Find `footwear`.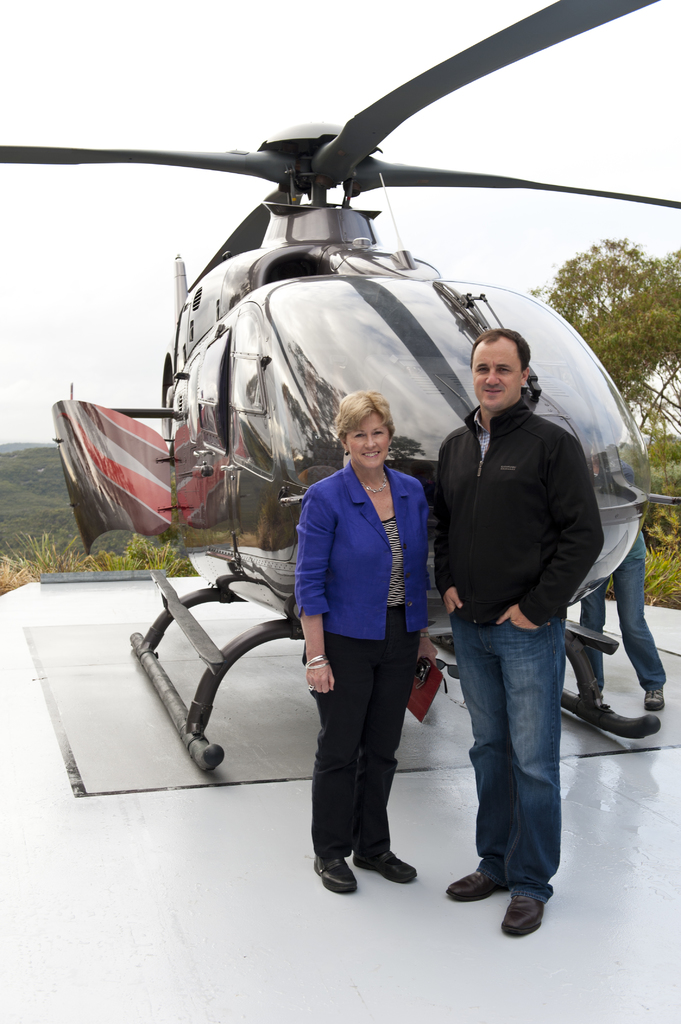
select_region(355, 848, 420, 881).
